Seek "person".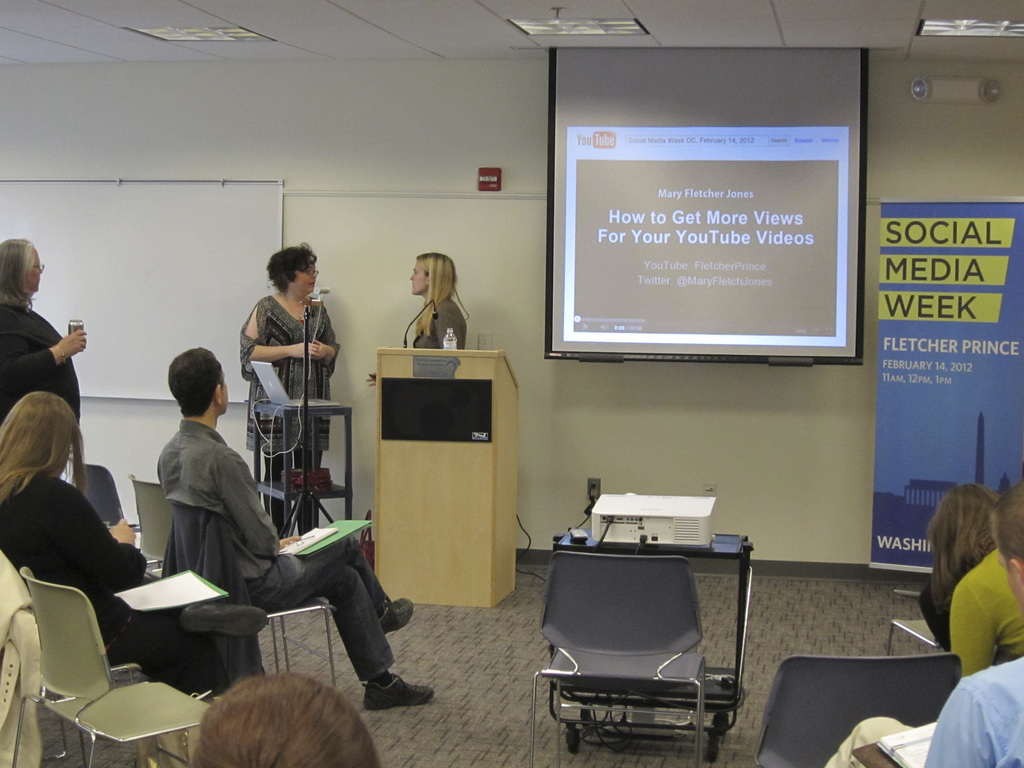
370,244,473,388.
